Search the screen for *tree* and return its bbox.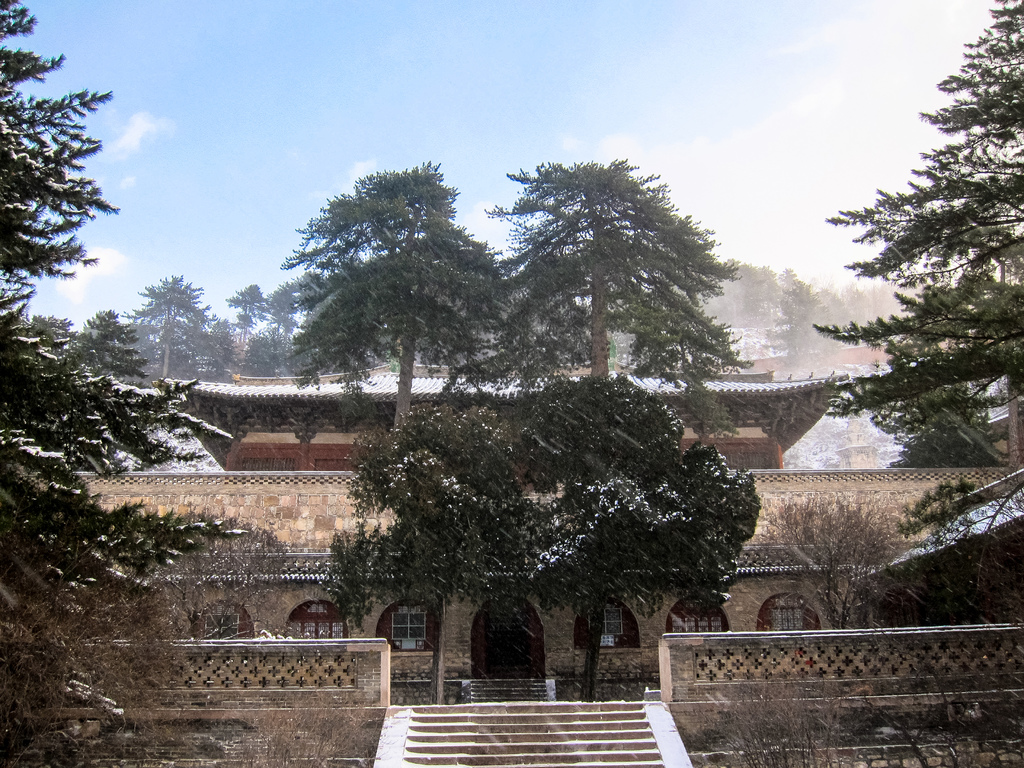
Found: 319, 395, 554, 712.
